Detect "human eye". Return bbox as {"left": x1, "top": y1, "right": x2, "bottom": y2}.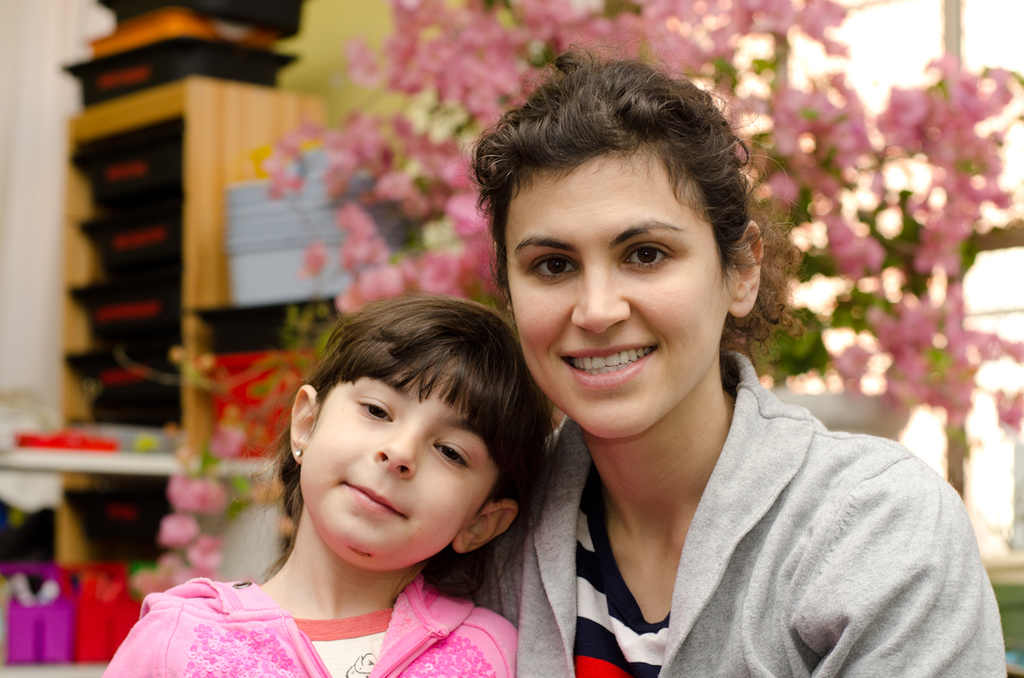
{"left": 352, "top": 397, "right": 397, "bottom": 422}.
